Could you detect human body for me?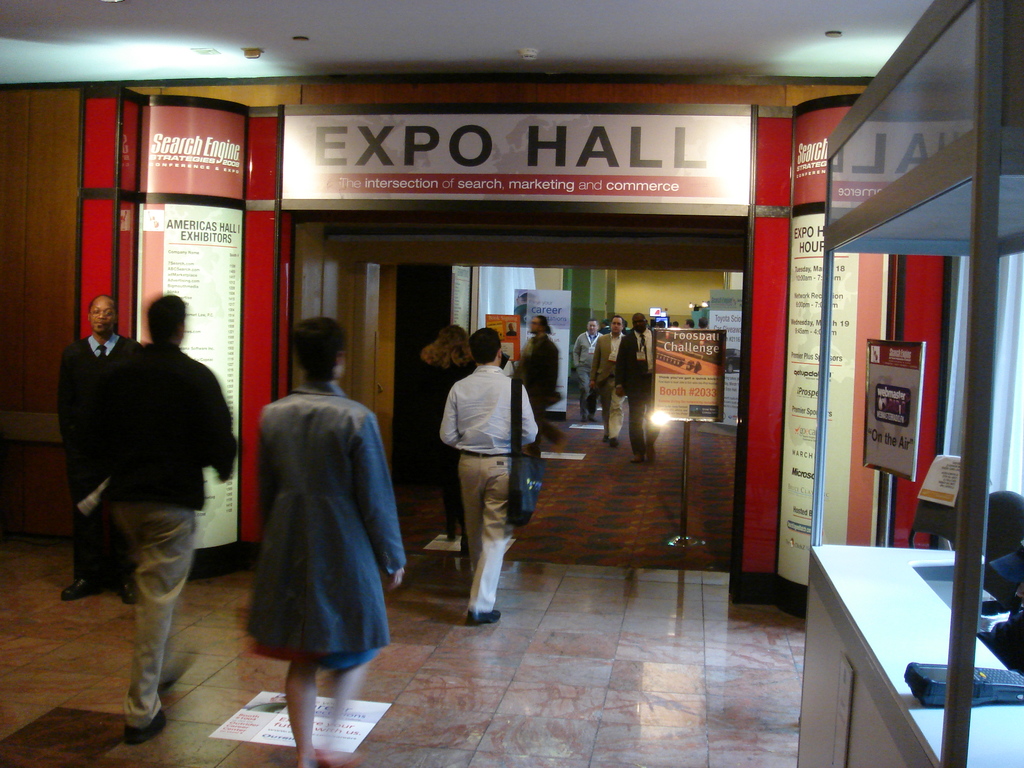
Detection result: [60, 298, 129, 602].
